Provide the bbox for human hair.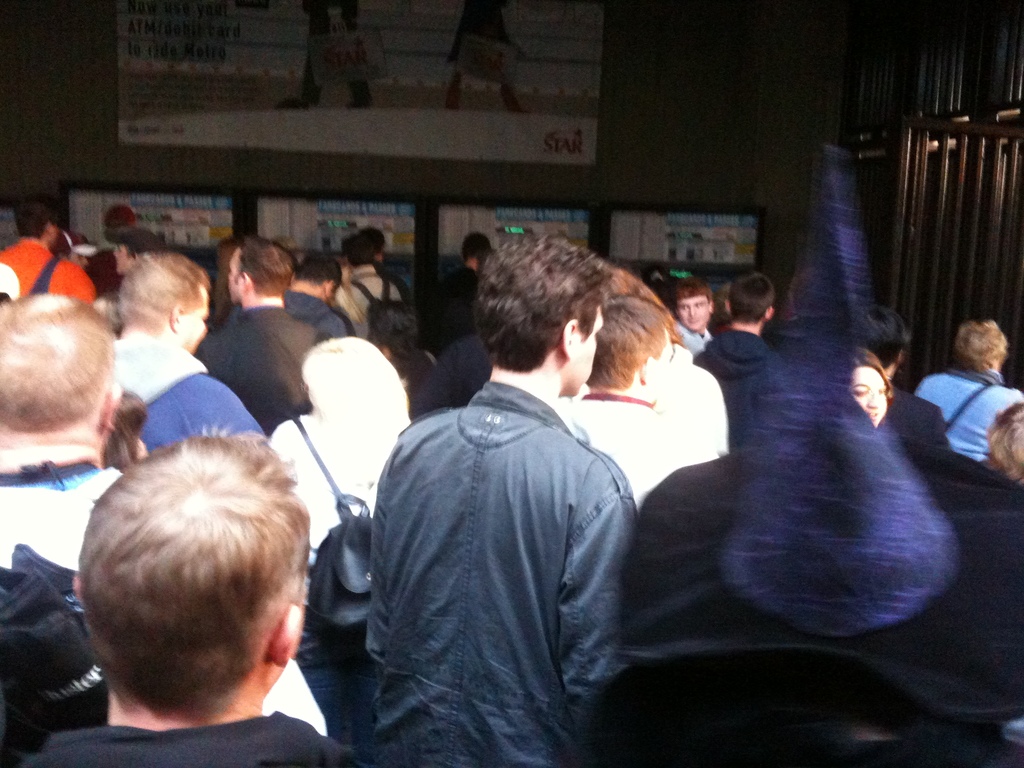
(left=474, top=228, right=614, bottom=375).
